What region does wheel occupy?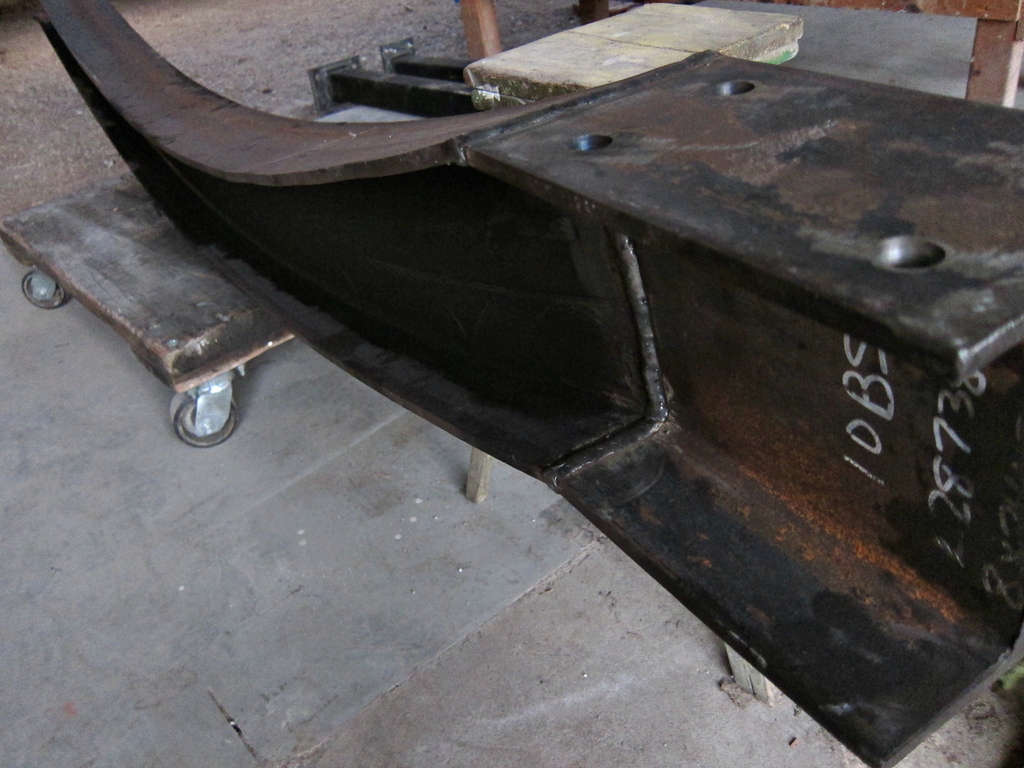
[left=176, top=384, right=234, bottom=445].
